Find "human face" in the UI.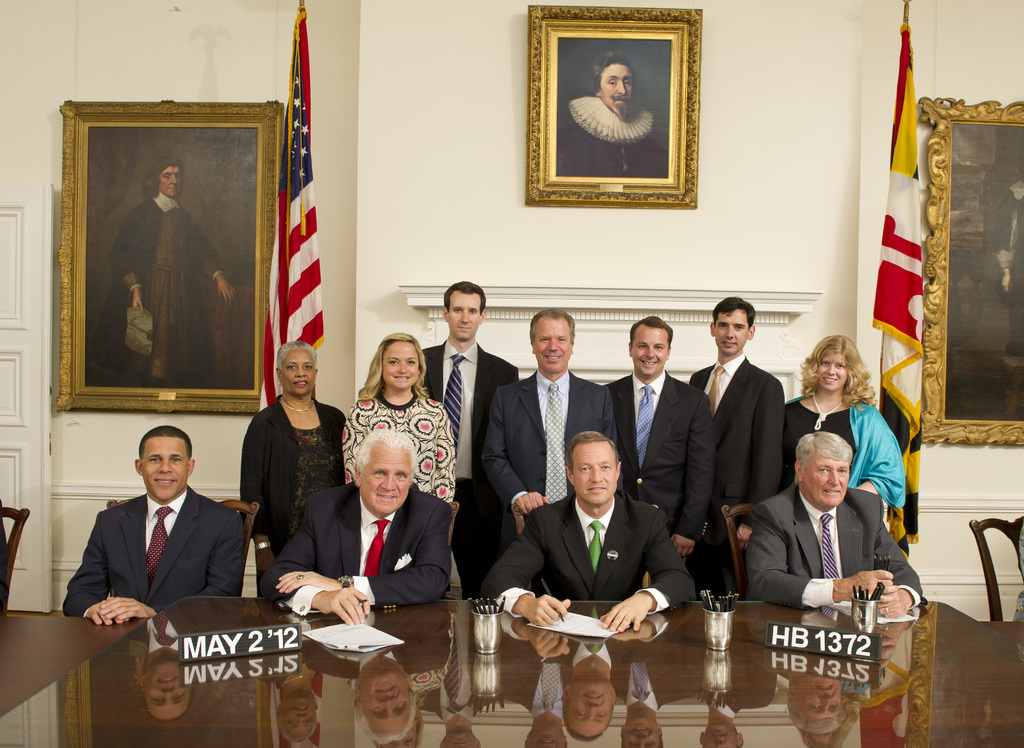
UI element at locate(599, 61, 634, 120).
